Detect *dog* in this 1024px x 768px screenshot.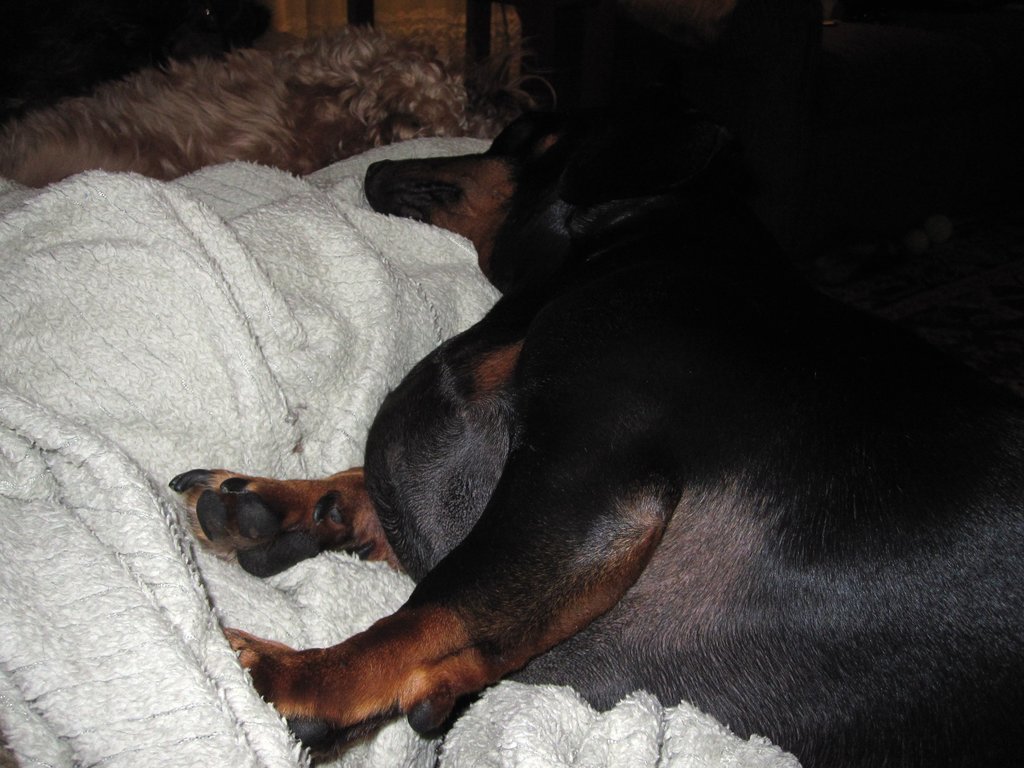
Detection: pyautogui.locateOnScreen(0, 16, 510, 182).
